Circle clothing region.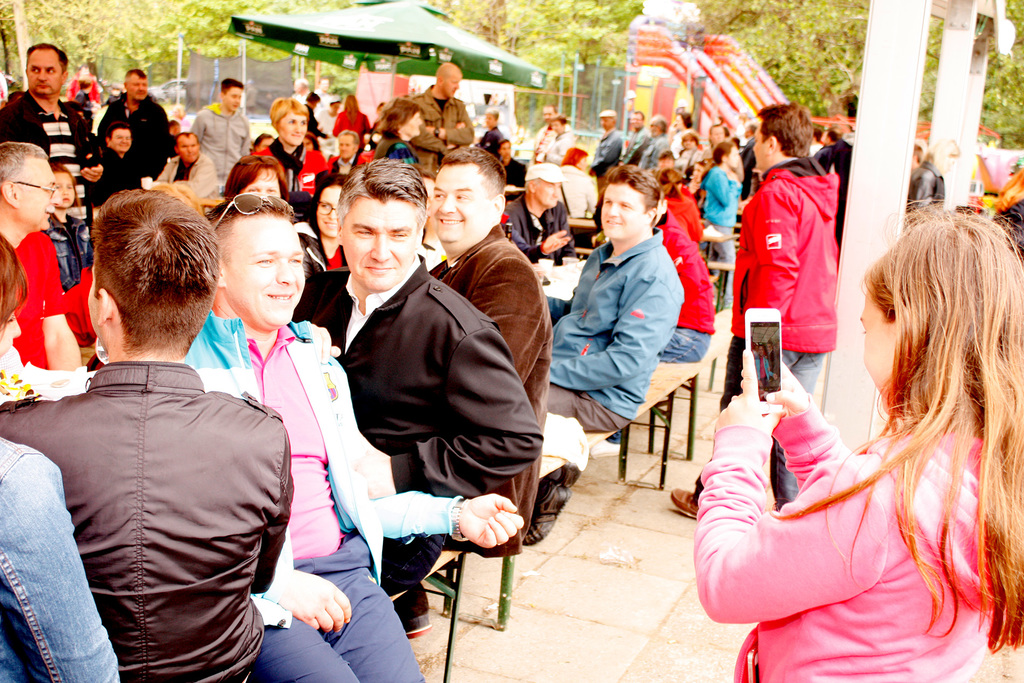
Region: {"left": 415, "top": 85, "right": 462, "bottom": 172}.
